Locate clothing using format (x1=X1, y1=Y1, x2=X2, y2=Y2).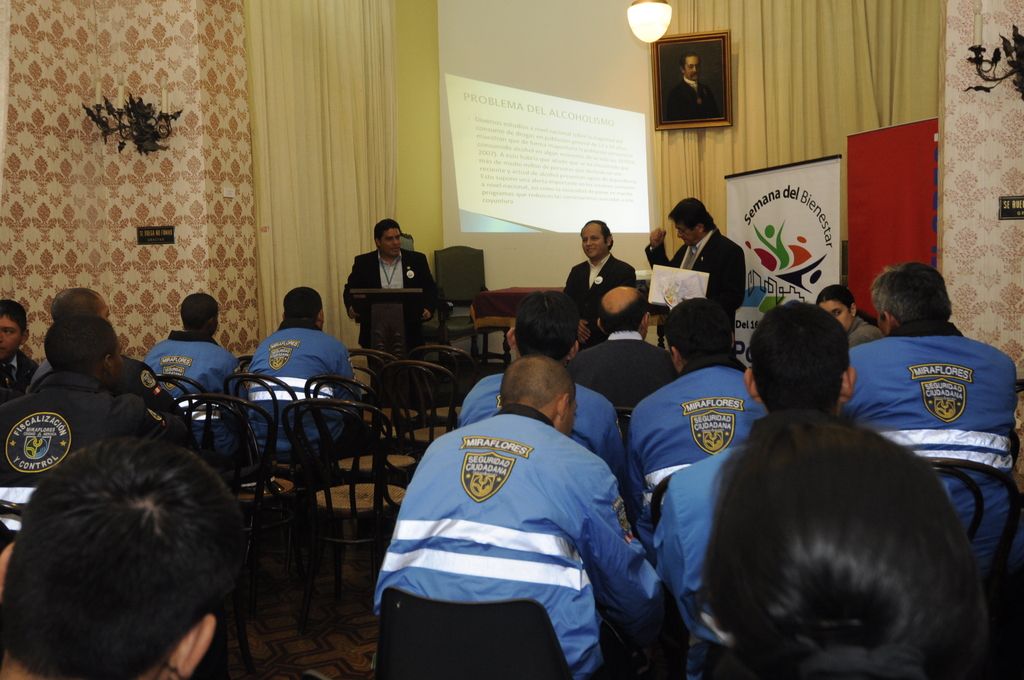
(x1=449, y1=369, x2=641, y2=503).
